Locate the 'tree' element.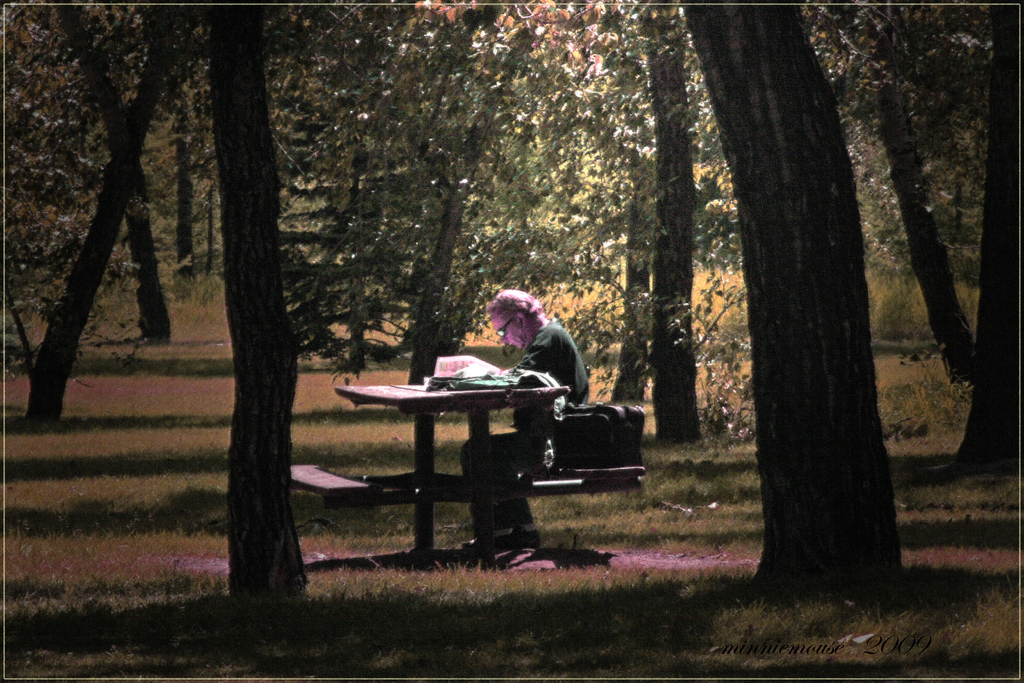
Element bbox: <bbox>202, 0, 309, 598</bbox>.
